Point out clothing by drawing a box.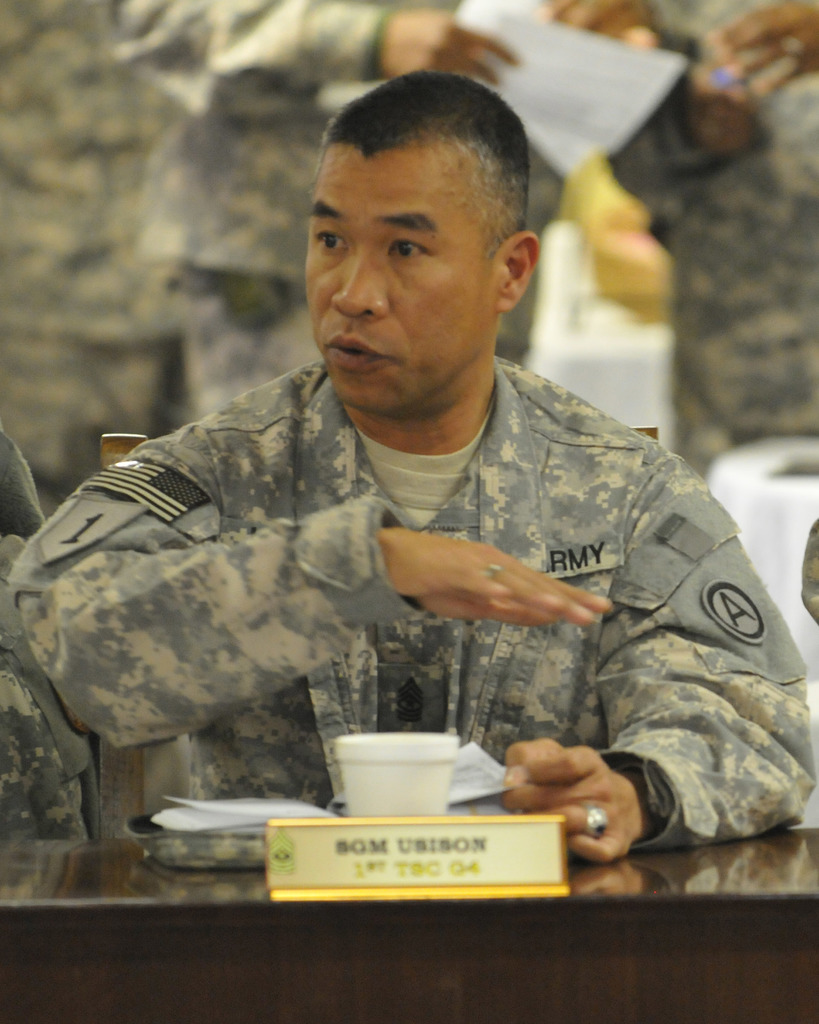
pyautogui.locateOnScreen(72, 220, 767, 872).
